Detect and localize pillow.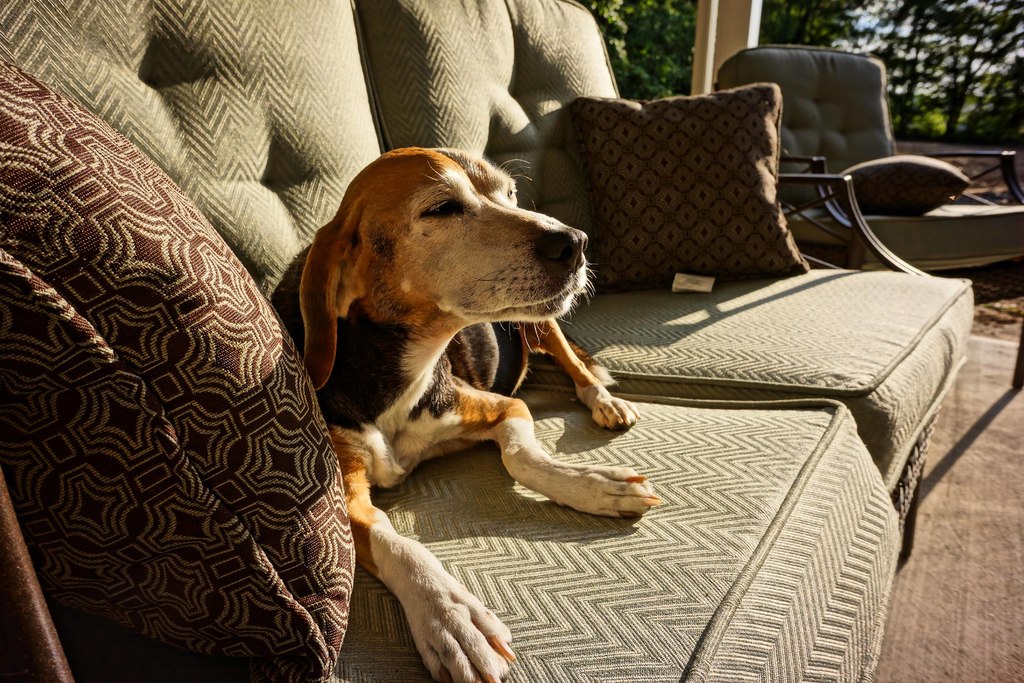
Localized at detection(1, 35, 398, 682).
